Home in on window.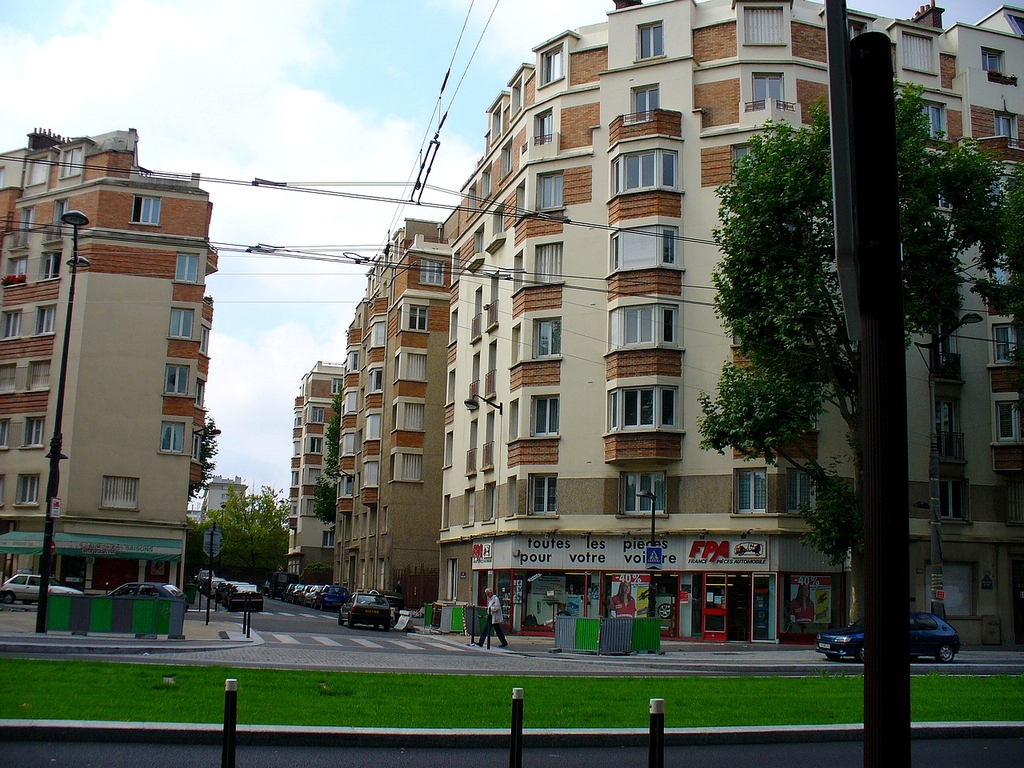
Homed in at [39, 299, 58, 338].
